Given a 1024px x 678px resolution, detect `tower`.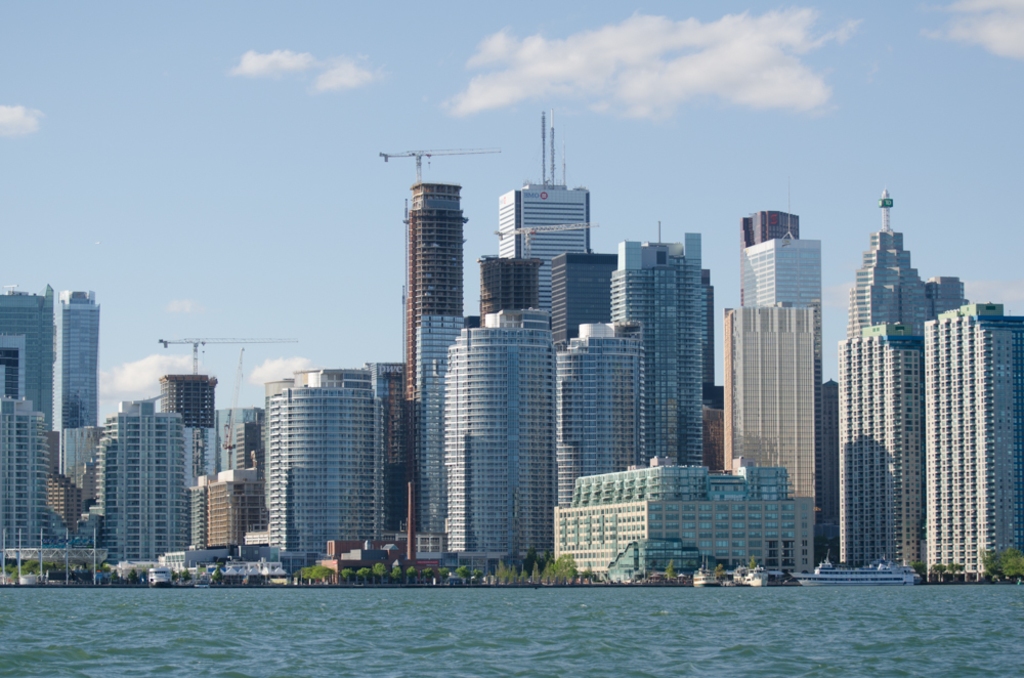
498, 114, 587, 311.
